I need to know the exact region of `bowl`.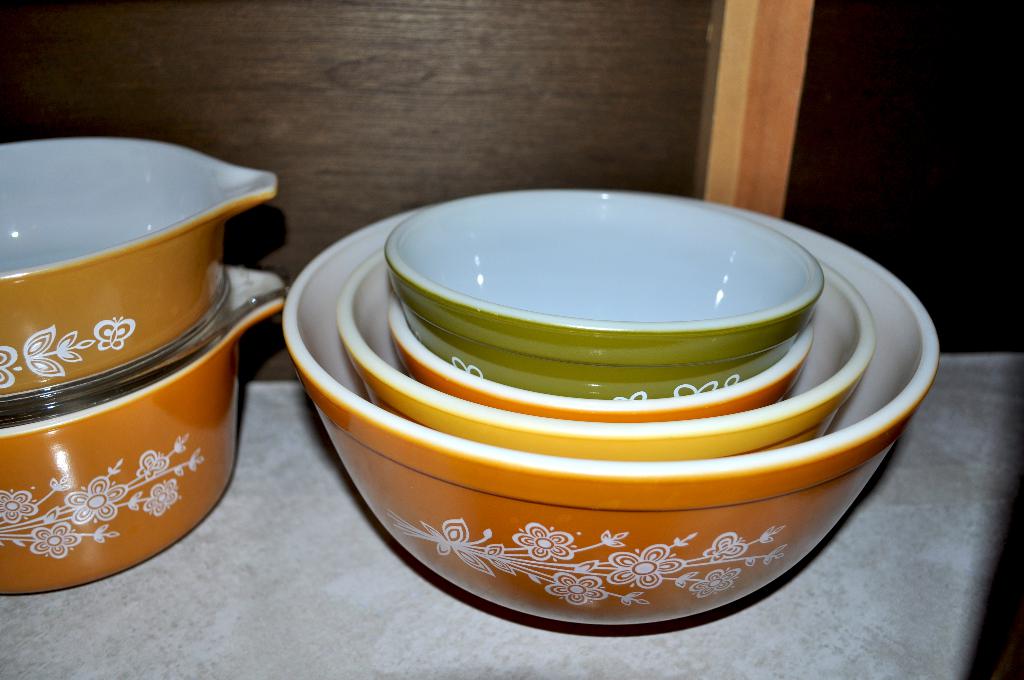
Region: [x1=334, y1=248, x2=872, y2=460].
